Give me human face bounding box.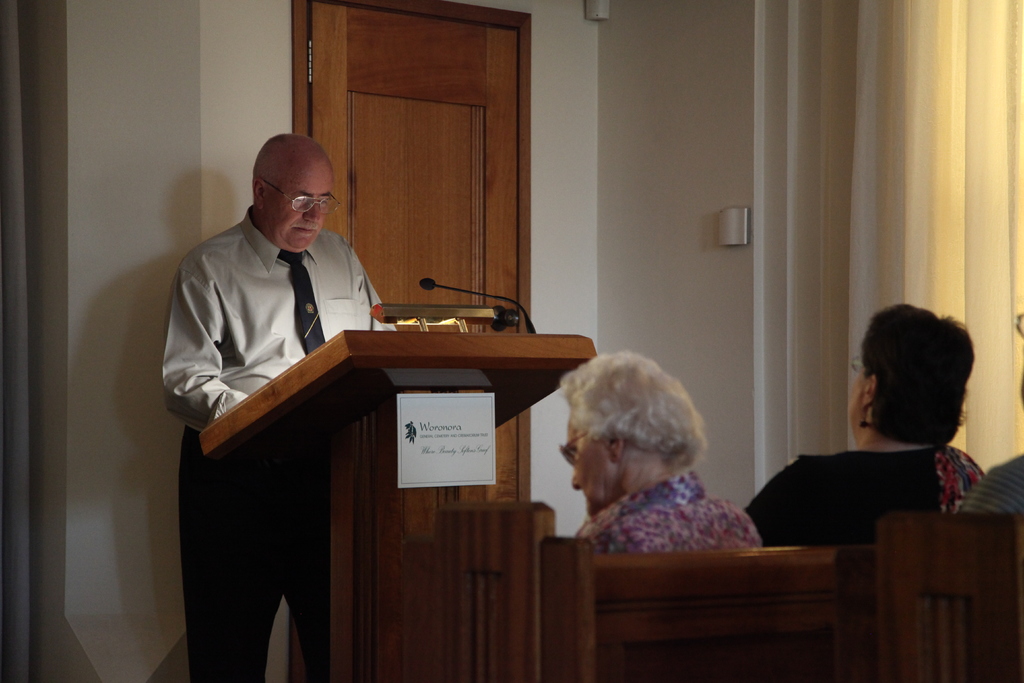
x1=570, y1=410, x2=618, y2=518.
